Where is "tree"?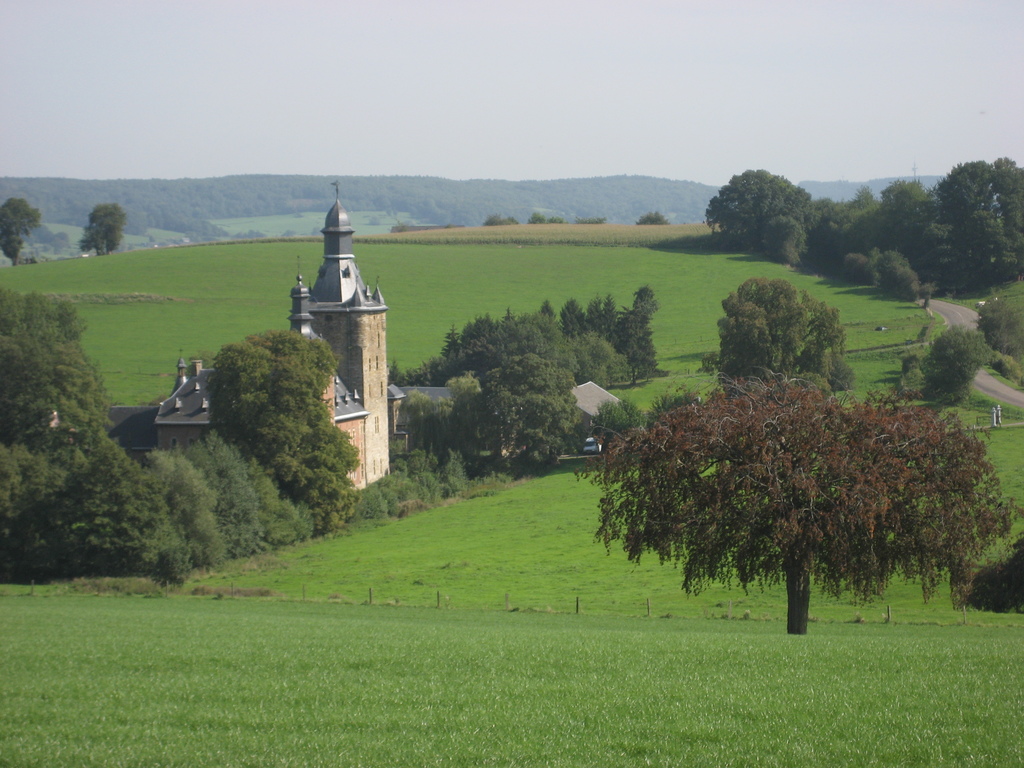
bbox=(982, 296, 1022, 360).
